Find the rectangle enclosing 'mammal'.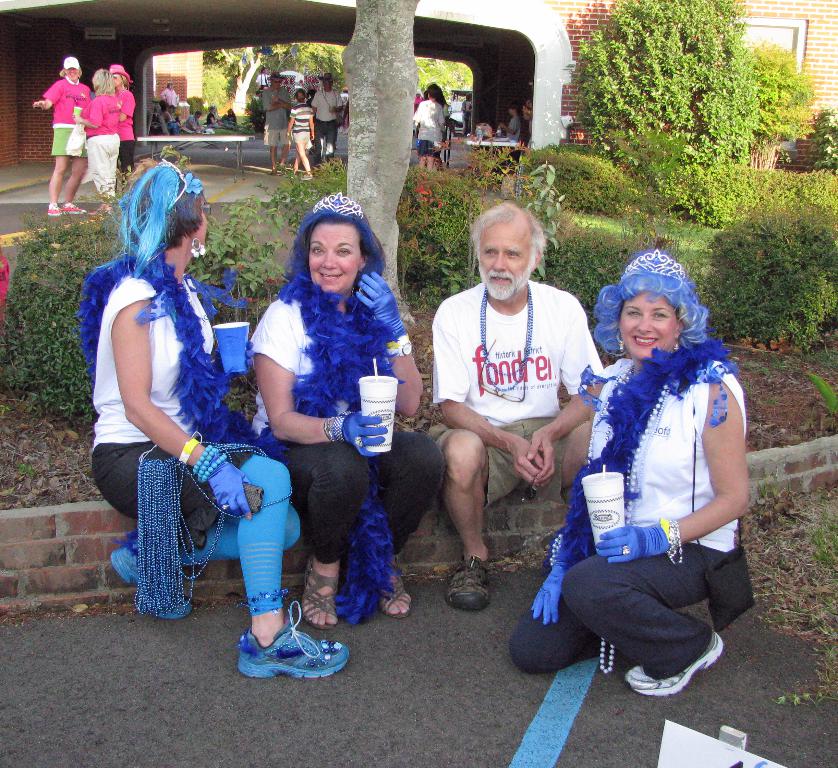
(left=220, top=106, right=235, bottom=131).
